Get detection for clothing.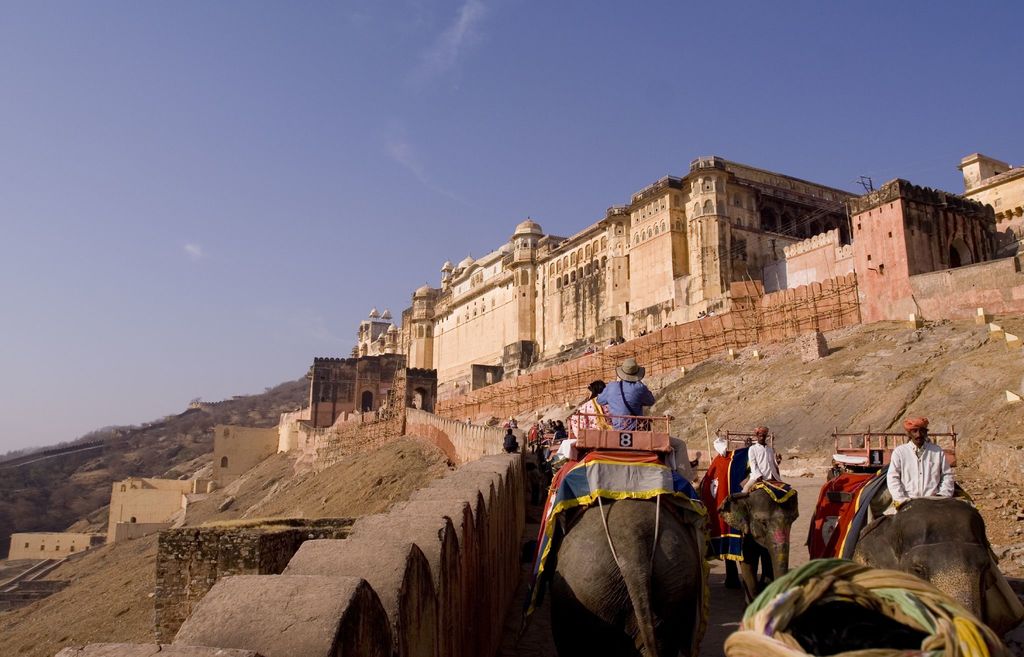
Detection: (x1=886, y1=439, x2=955, y2=514).
